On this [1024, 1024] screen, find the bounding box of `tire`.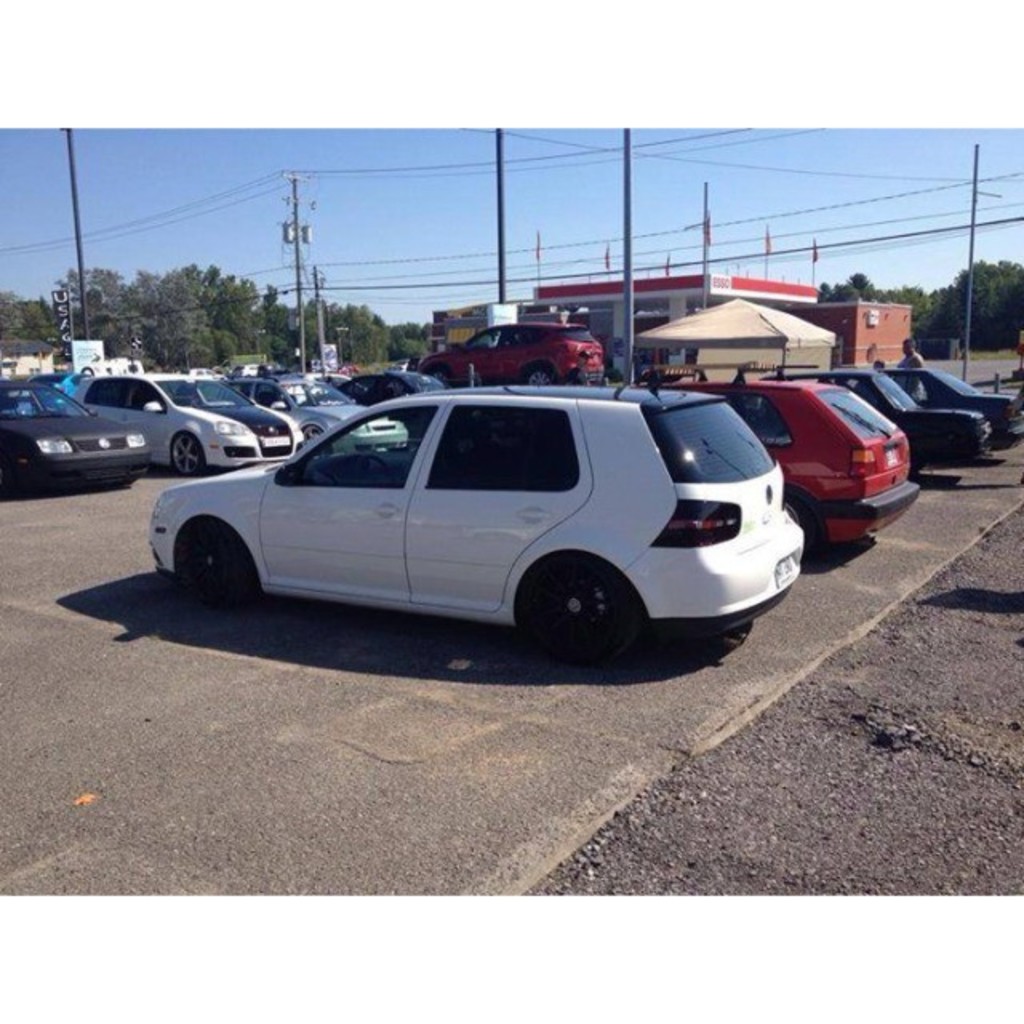
Bounding box: box(173, 432, 203, 474).
